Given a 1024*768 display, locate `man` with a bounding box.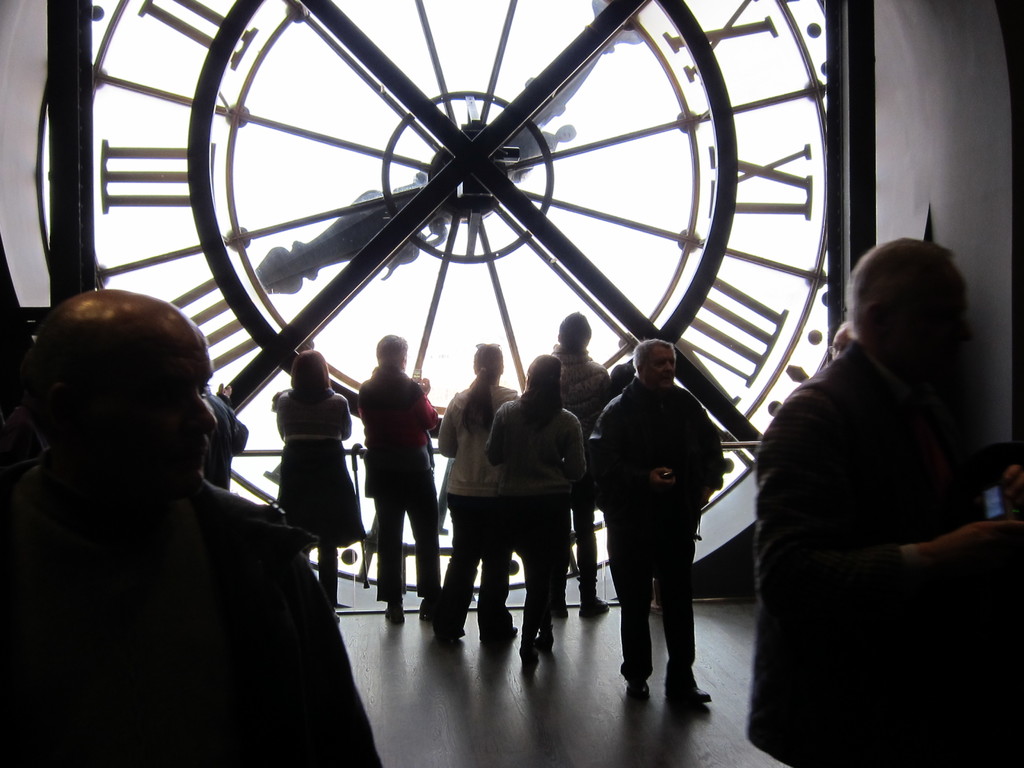
Located: <bbox>201, 378, 244, 492</bbox>.
